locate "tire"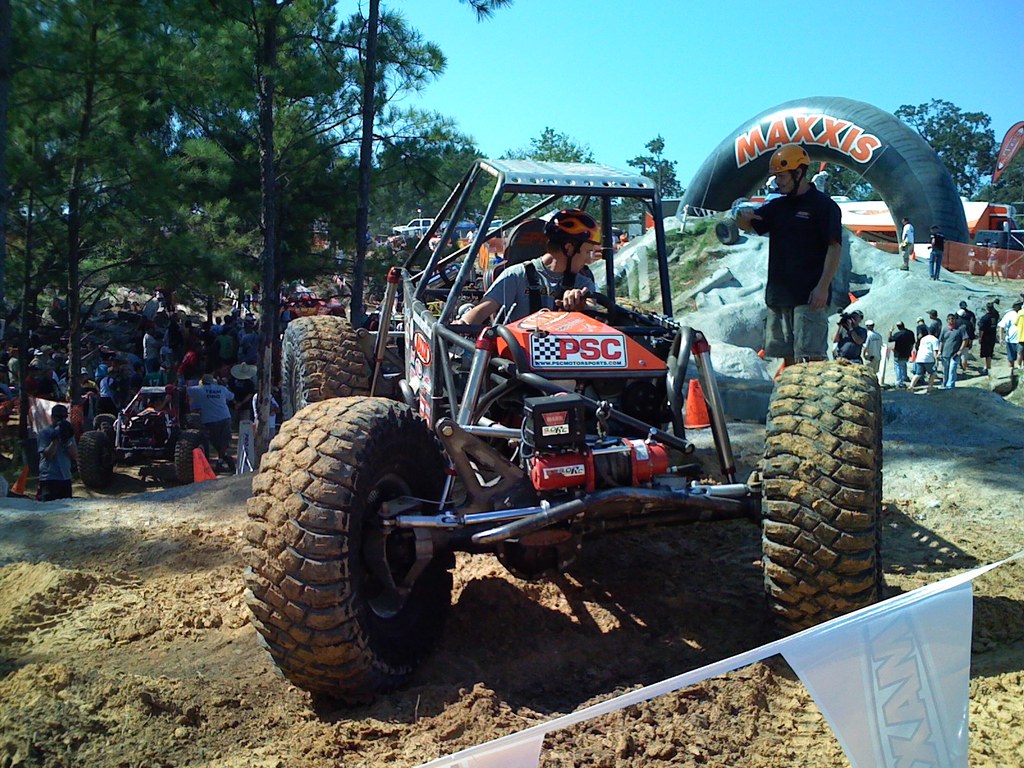
258:393:465:699
